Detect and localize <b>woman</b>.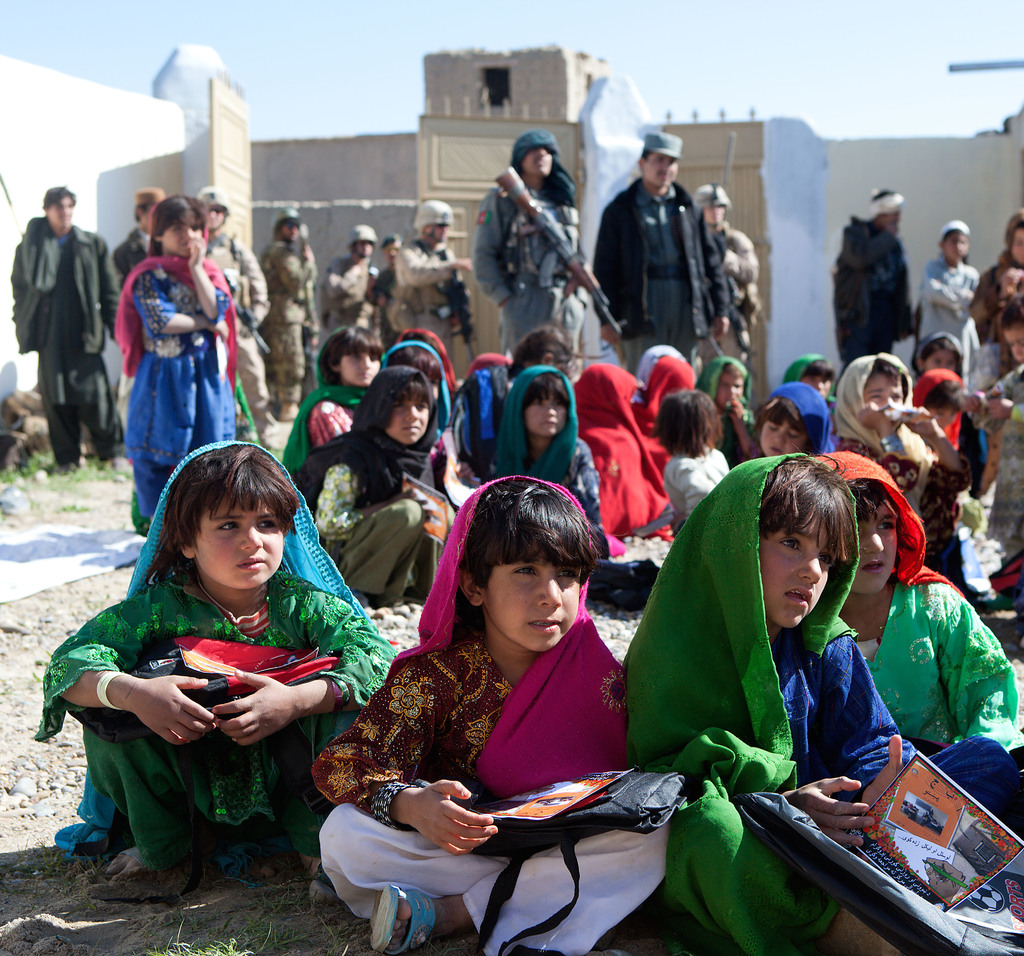
Localized at [x1=973, y1=211, x2=1023, y2=403].
